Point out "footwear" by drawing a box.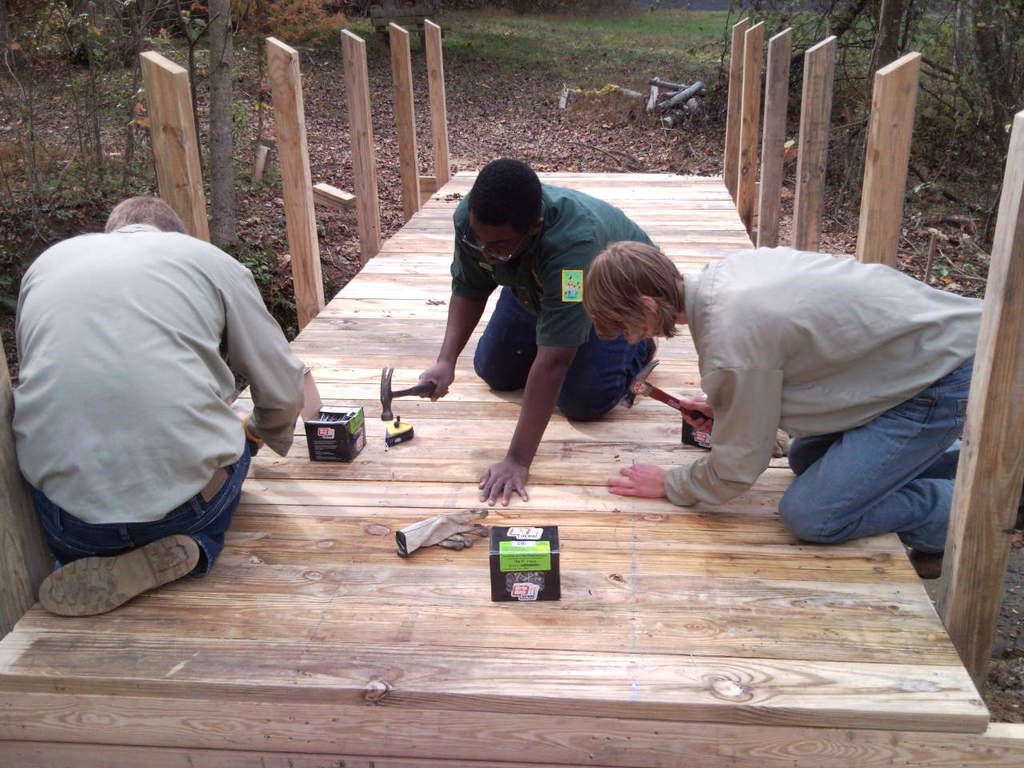
x1=909, y1=548, x2=951, y2=584.
